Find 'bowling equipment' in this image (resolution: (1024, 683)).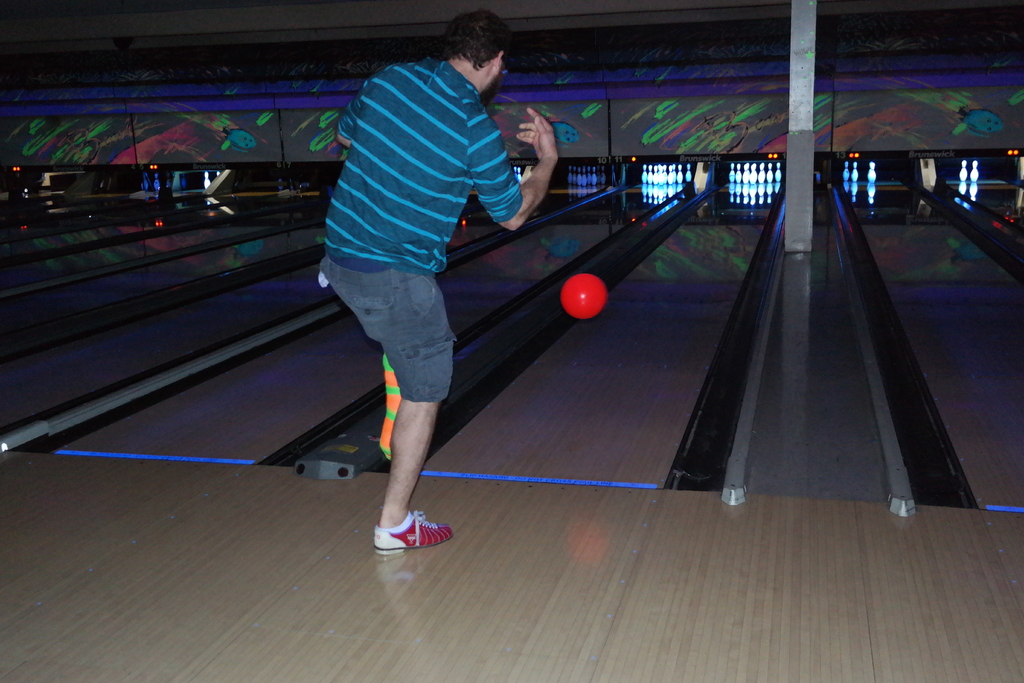
836/159/852/183.
